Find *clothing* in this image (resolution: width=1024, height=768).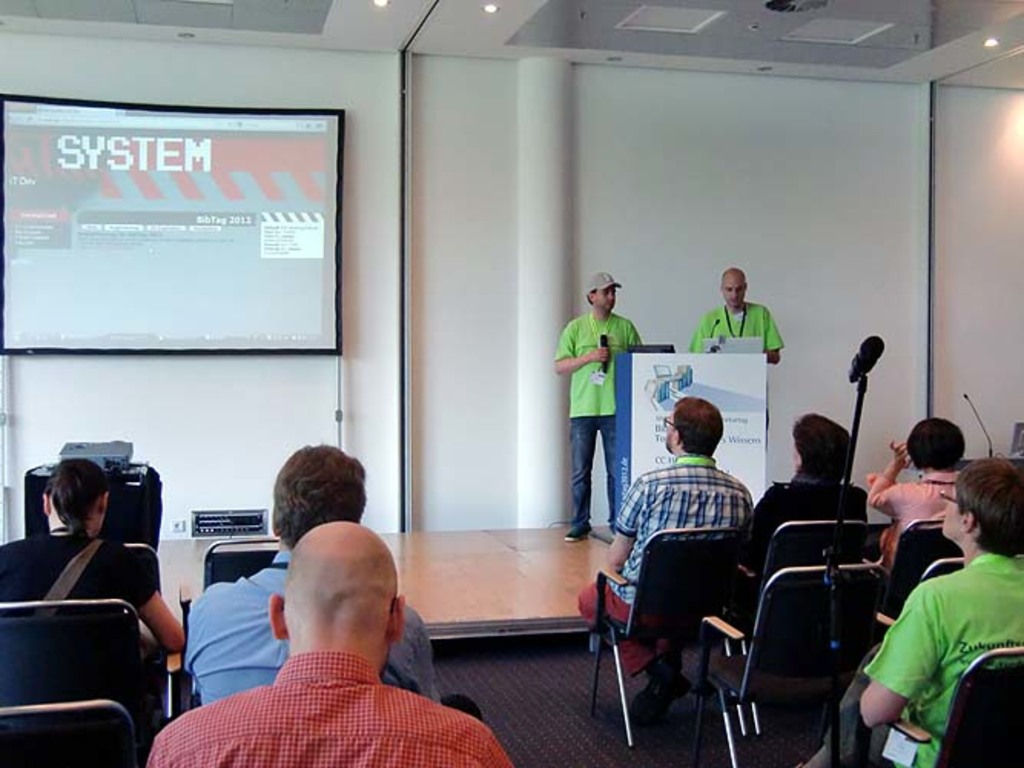
192, 554, 441, 705.
